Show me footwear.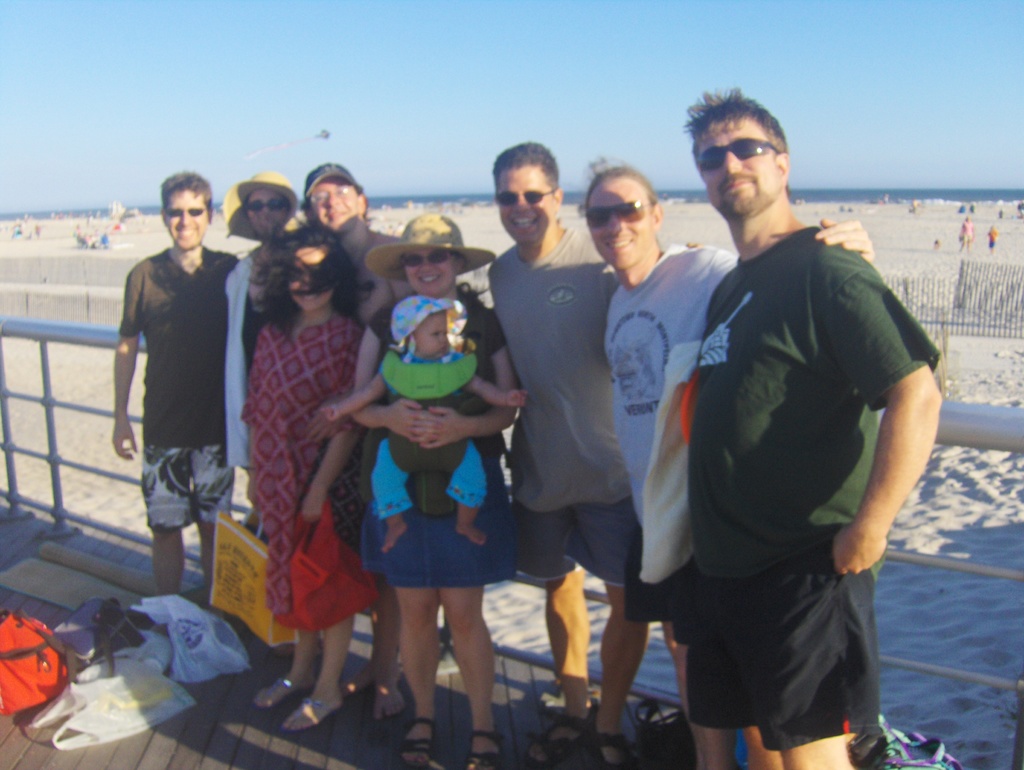
footwear is here: region(572, 726, 637, 769).
